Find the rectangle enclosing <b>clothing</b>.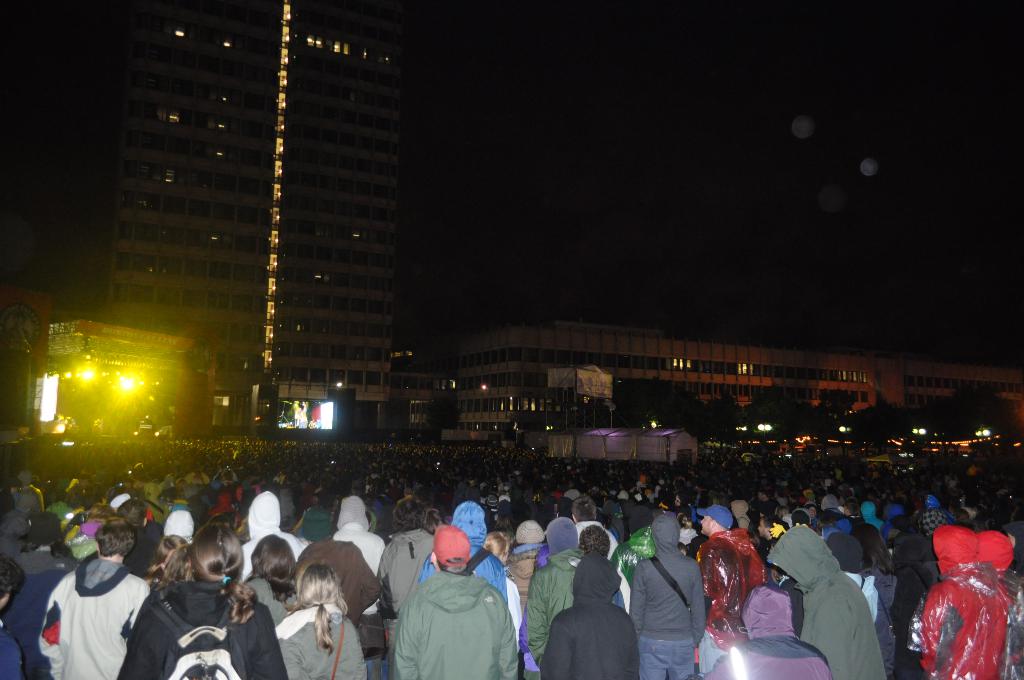
{"left": 331, "top": 485, "right": 382, "bottom": 571}.
